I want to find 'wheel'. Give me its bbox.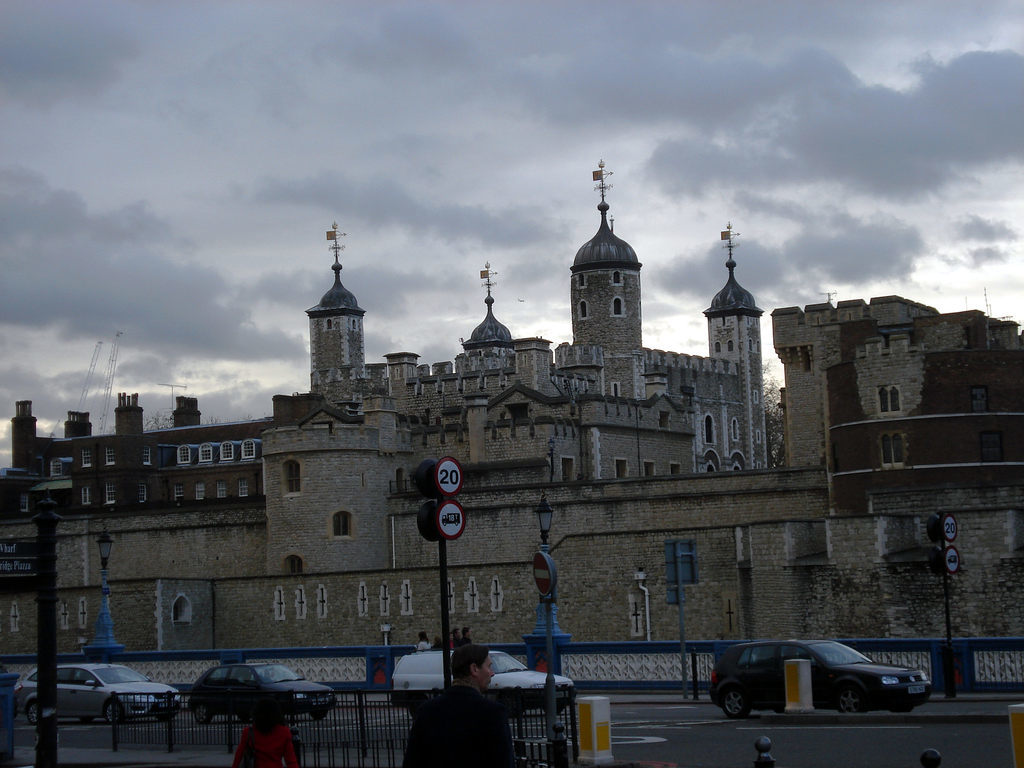
select_region(894, 703, 911, 713).
